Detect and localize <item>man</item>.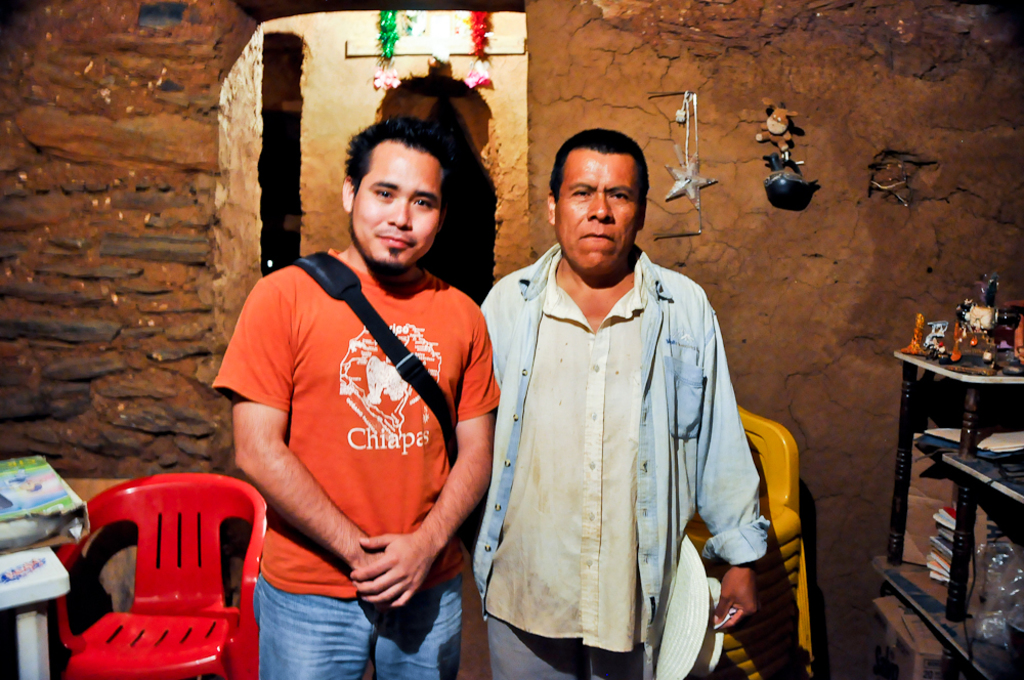
Localized at rect(468, 114, 782, 677).
